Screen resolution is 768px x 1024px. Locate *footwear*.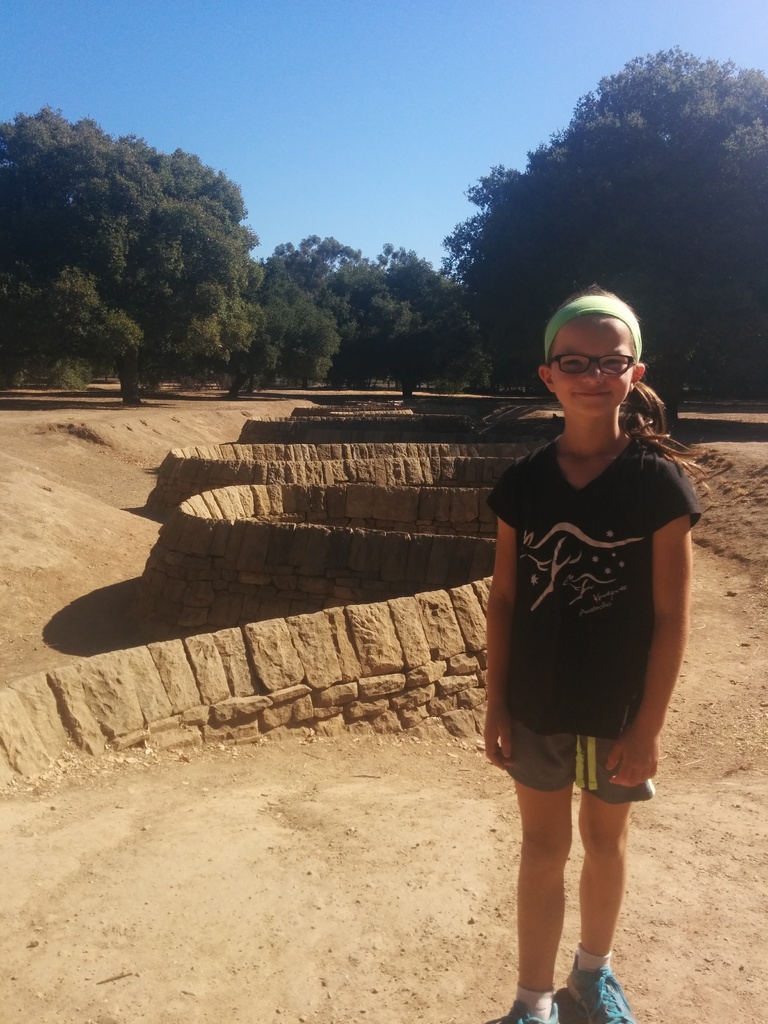
bbox=(562, 954, 636, 1023).
